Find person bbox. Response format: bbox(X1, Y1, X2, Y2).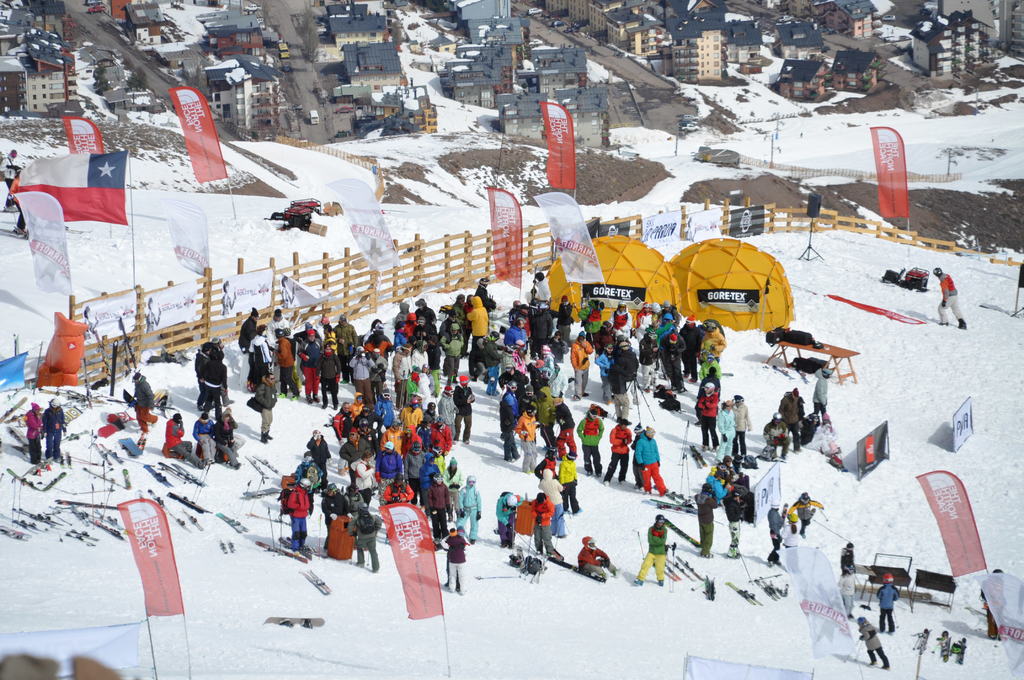
bbox(633, 426, 669, 495).
